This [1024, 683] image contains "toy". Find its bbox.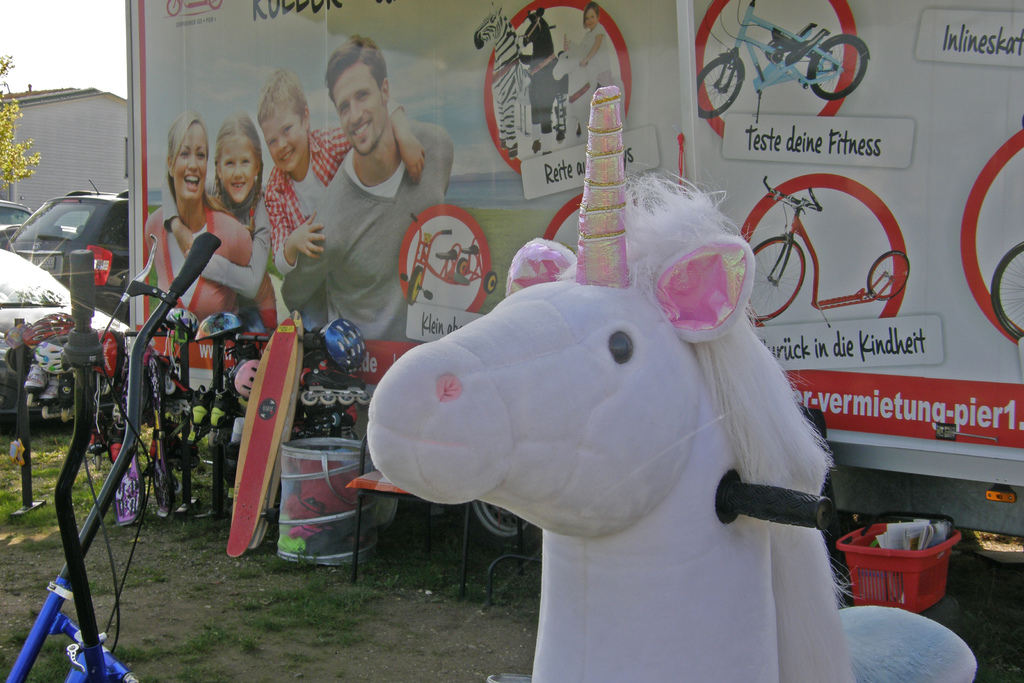
x1=356 y1=86 x2=991 y2=682.
